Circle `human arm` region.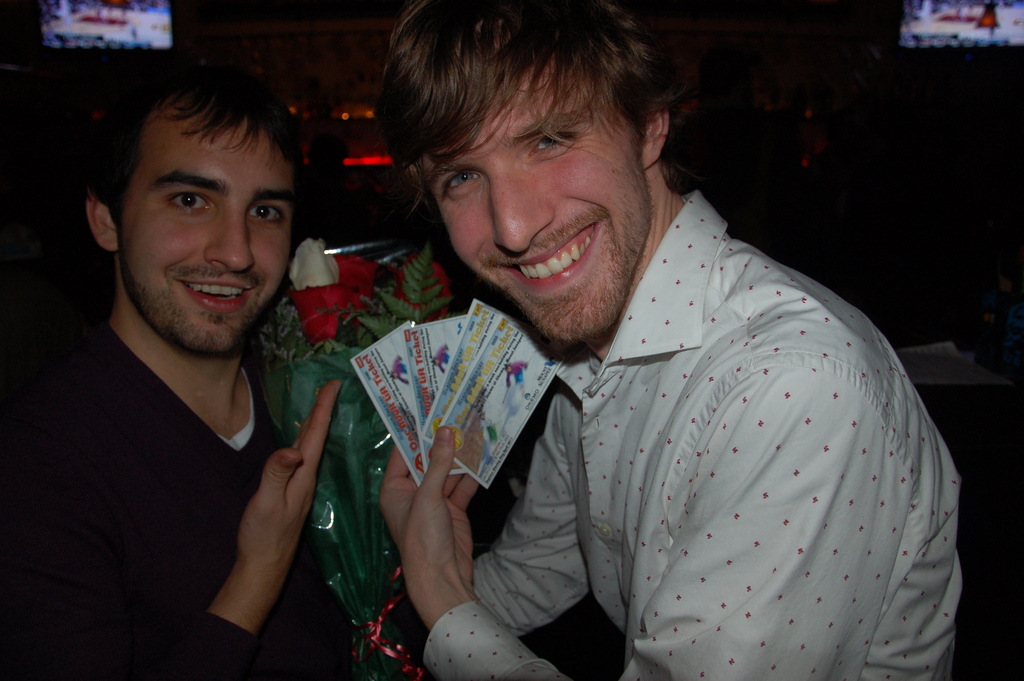
Region: box=[150, 354, 341, 678].
